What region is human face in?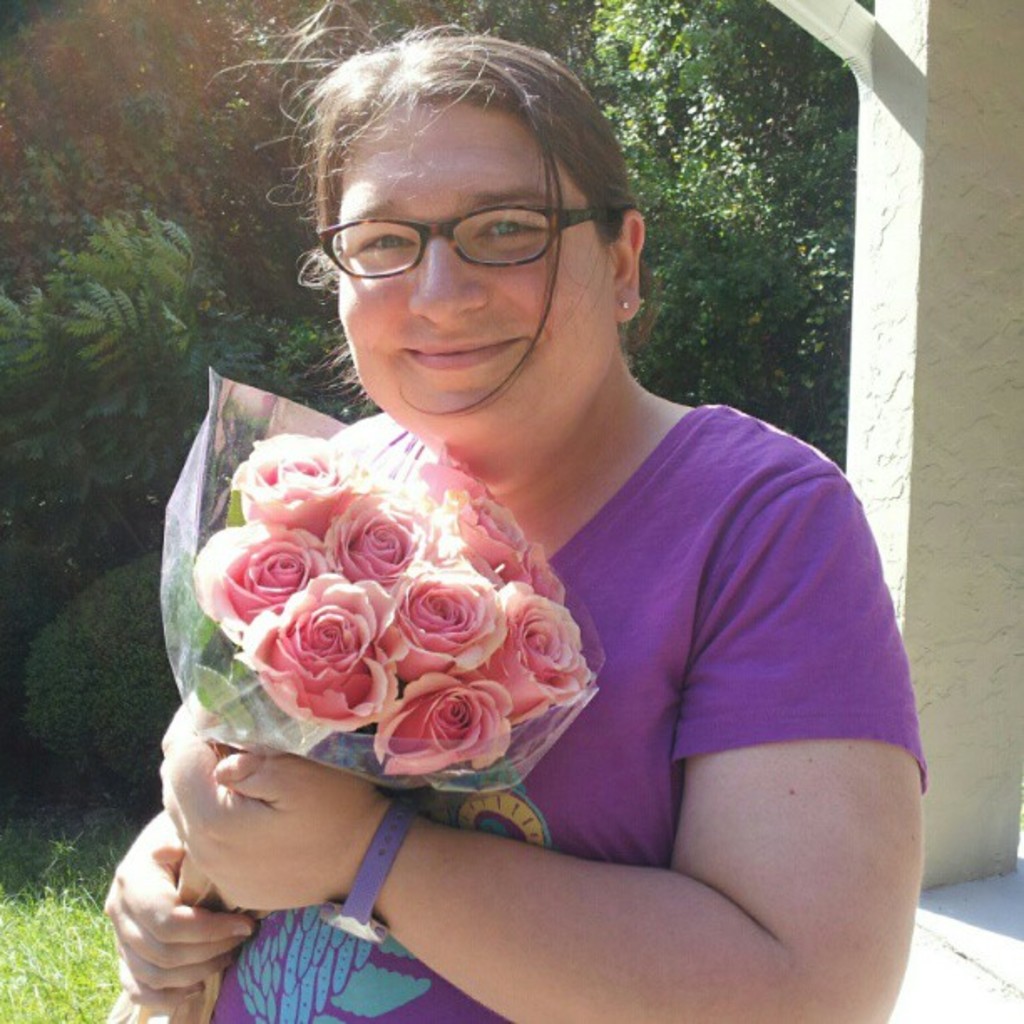
[331,102,611,437].
